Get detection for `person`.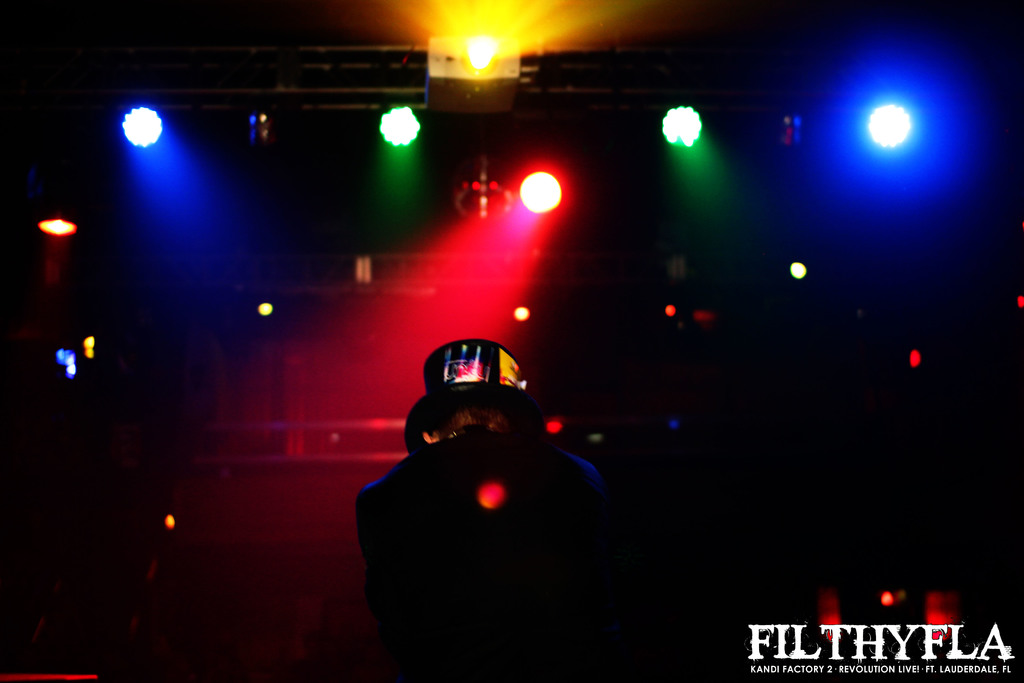
Detection: 351,335,603,682.
